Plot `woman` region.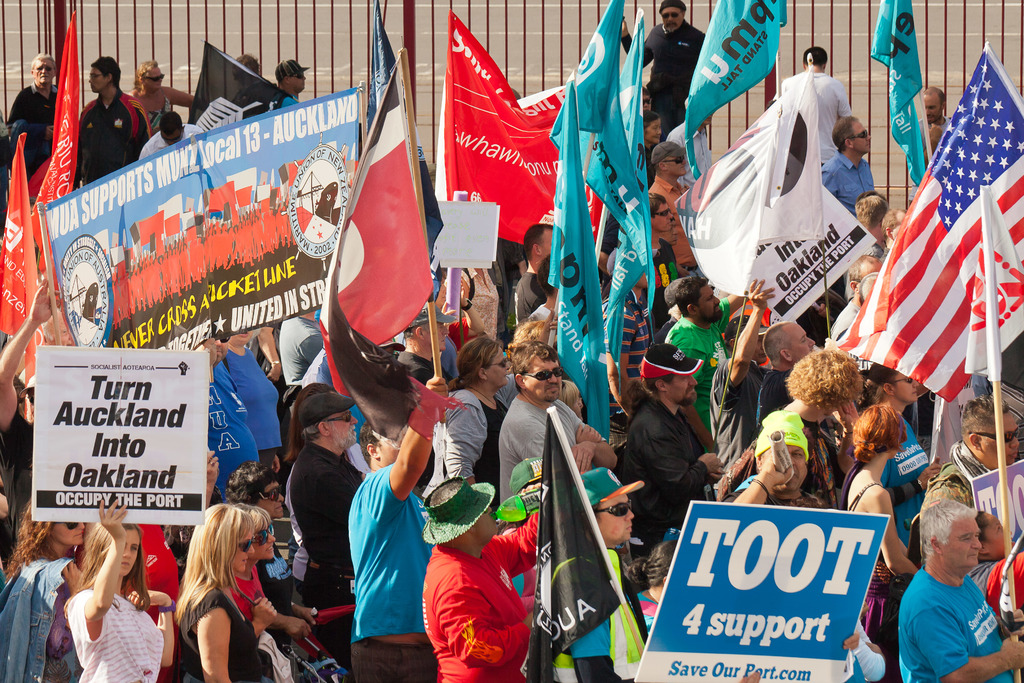
Plotted at 0, 506, 97, 682.
